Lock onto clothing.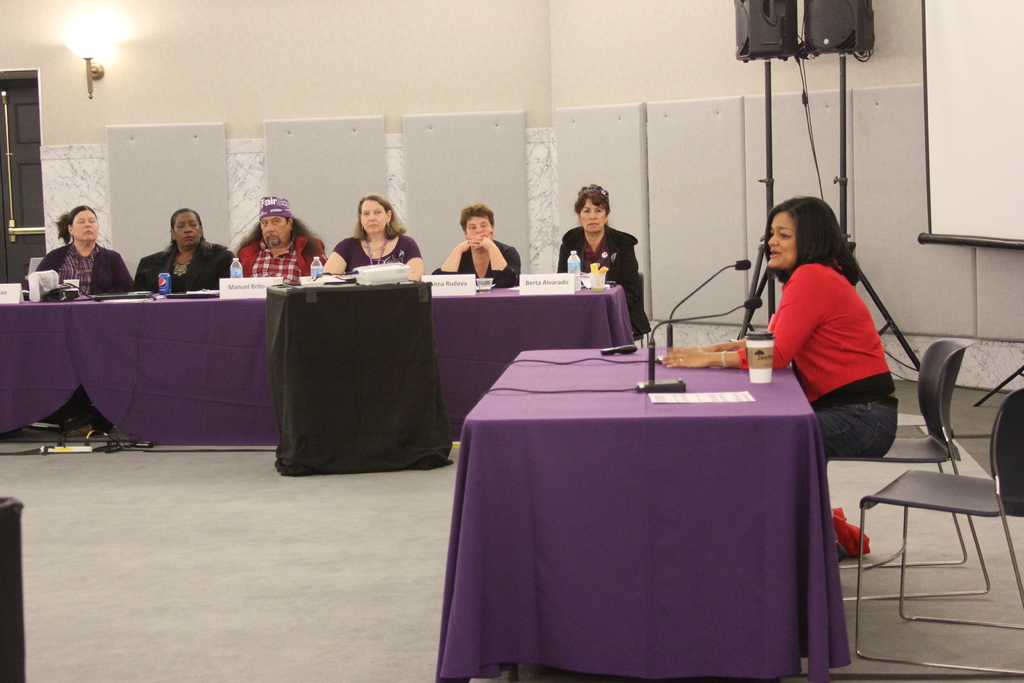
Locked: {"left": 234, "top": 234, "right": 328, "bottom": 277}.
